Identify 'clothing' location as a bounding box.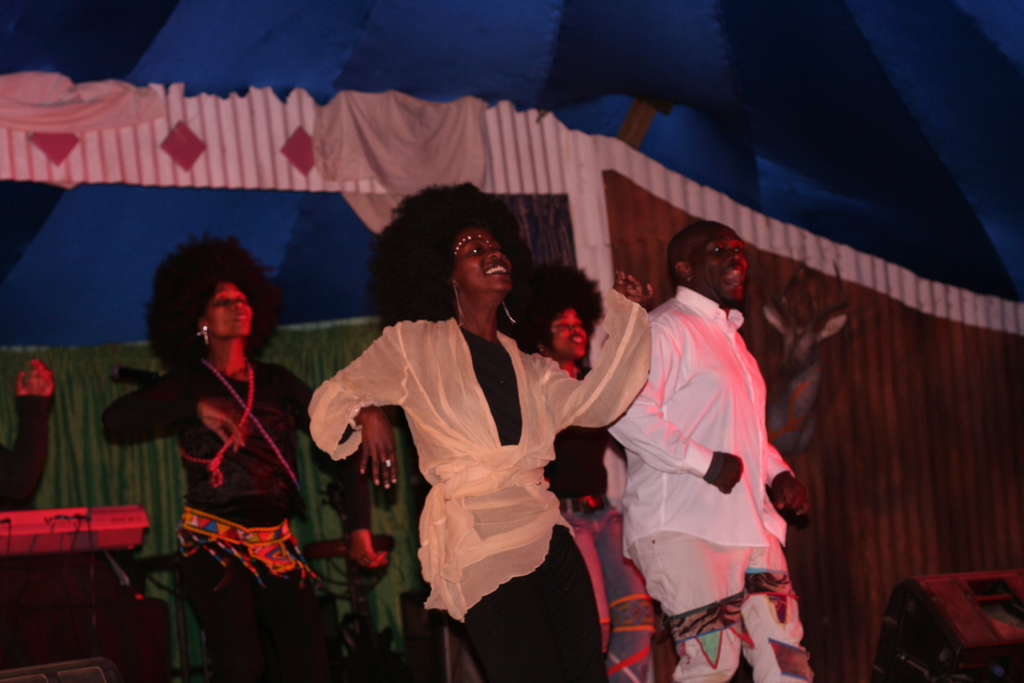
(x1=92, y1=361, x2=362, y2=682).
